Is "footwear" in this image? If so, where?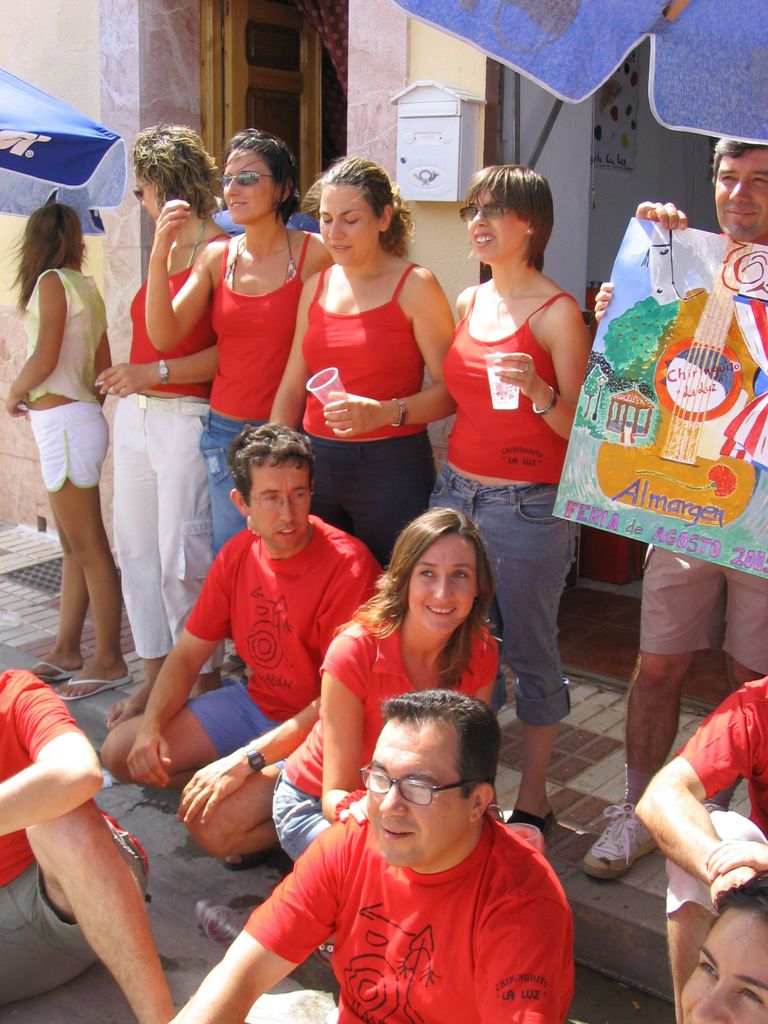
Yes, at [506,801,556,844].
